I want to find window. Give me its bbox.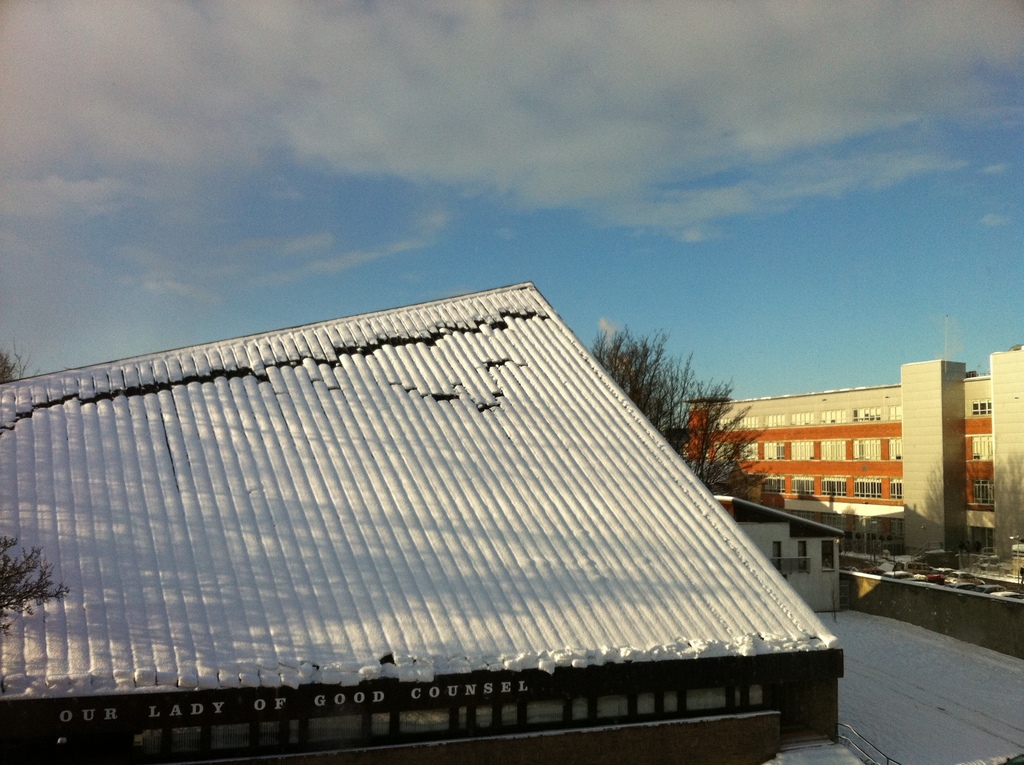
819/476/847/495.
